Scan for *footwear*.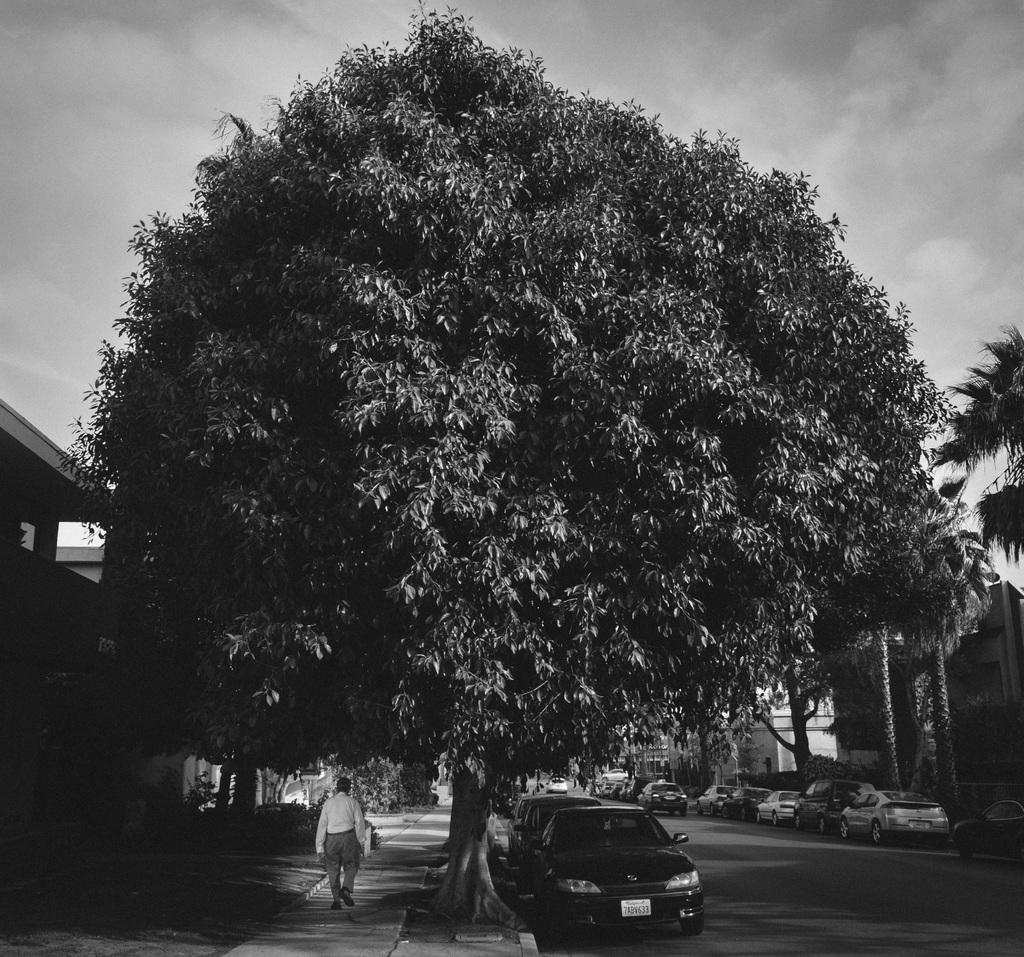
Scan result: <region>337, 889, 355, 910</region>.
